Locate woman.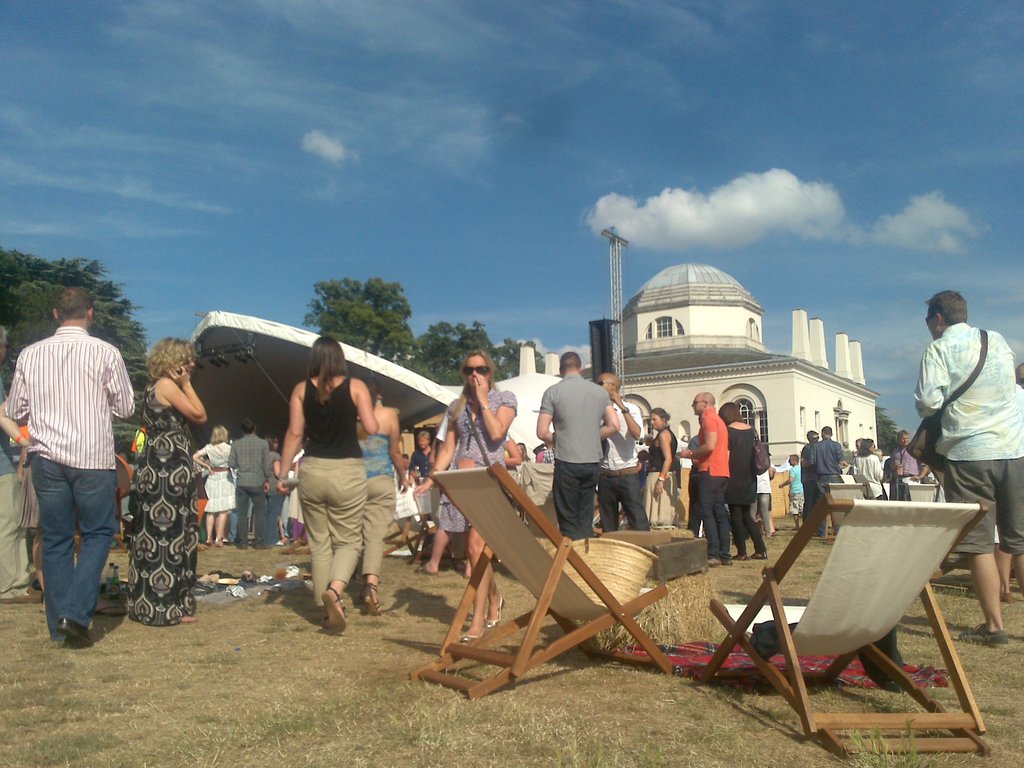
Bounding box: left=713, top=401, right=771, bottom=561.
